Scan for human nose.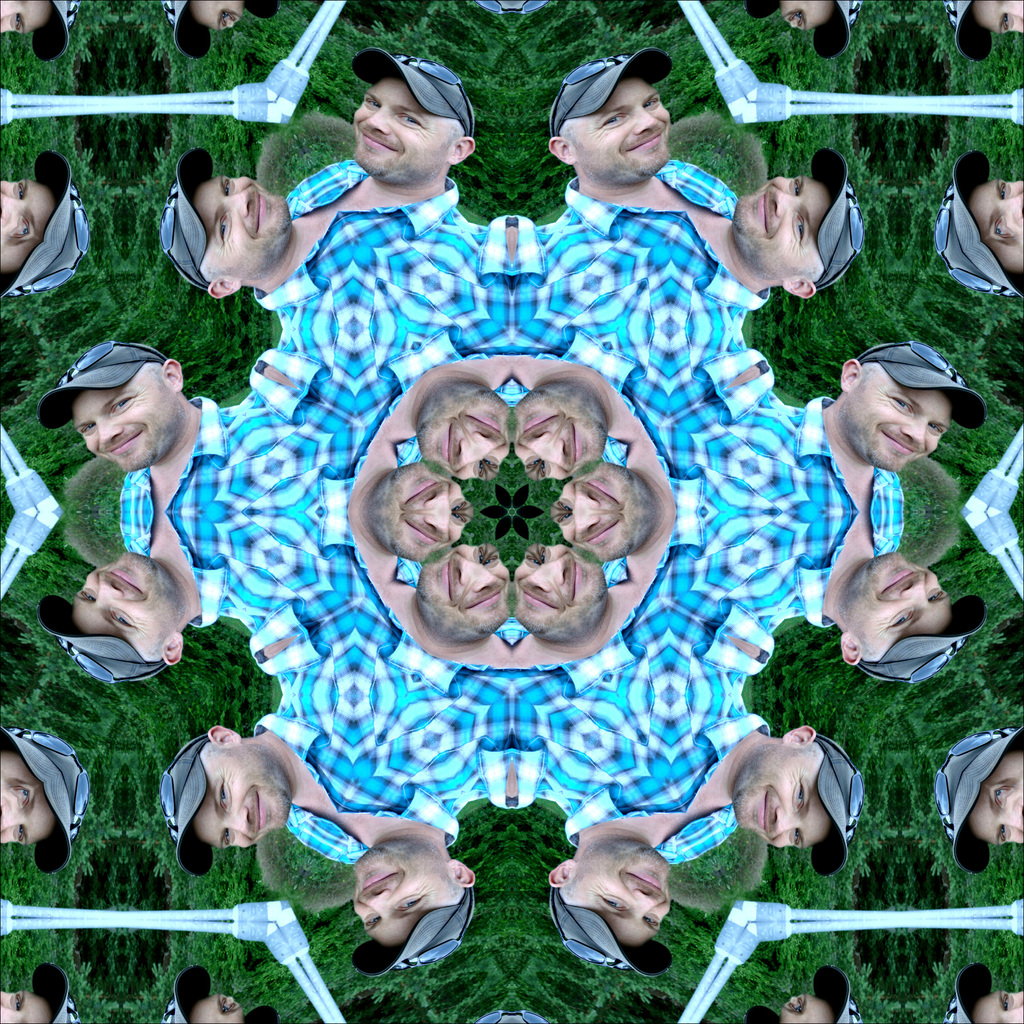
Scan result: l=632, t=889, r=660, b=917.
